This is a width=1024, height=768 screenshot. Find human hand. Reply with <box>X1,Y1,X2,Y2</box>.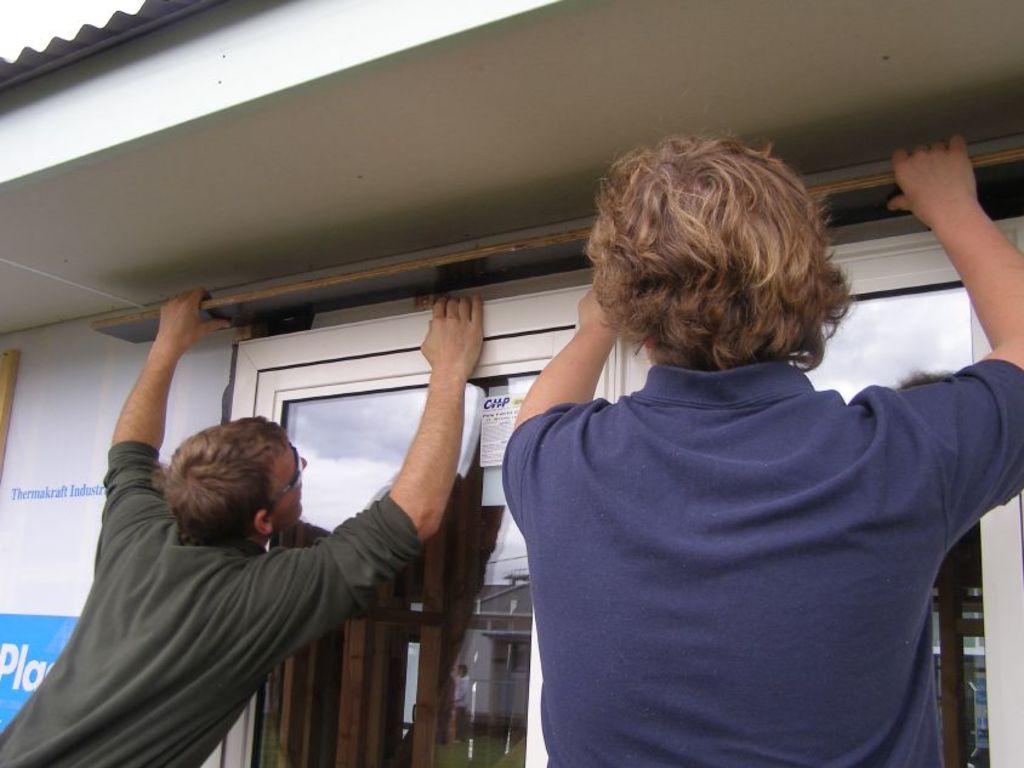
<box>159,283,235,349</box>.
